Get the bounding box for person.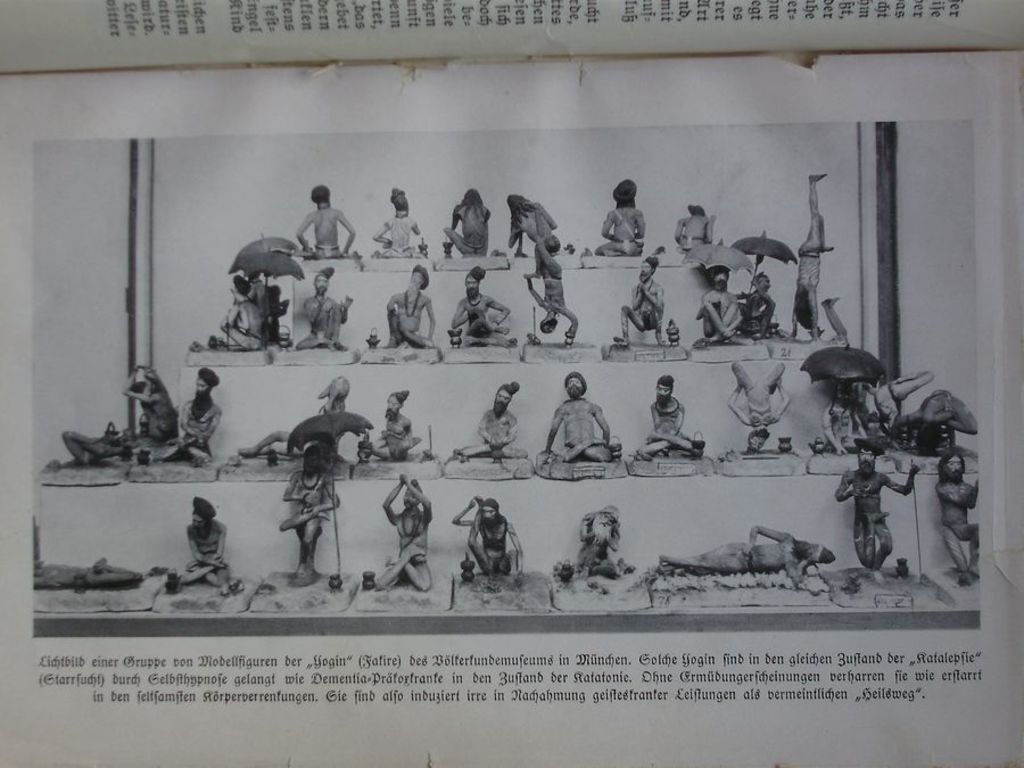
box(786, 174, 835, 340).
